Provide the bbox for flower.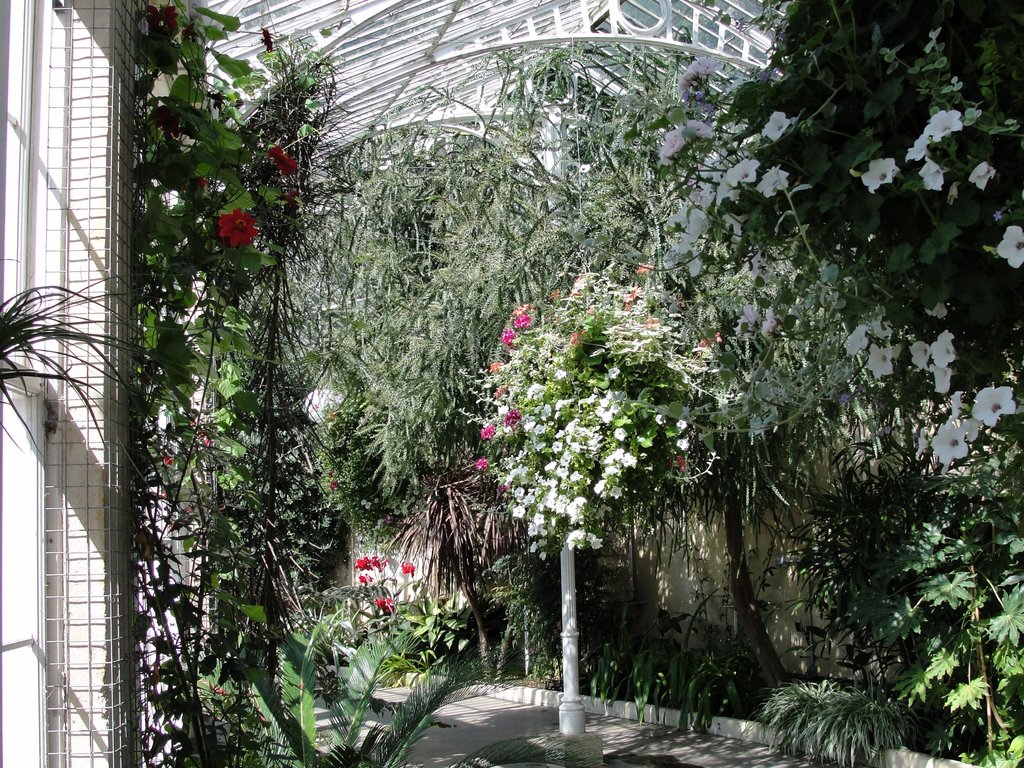
{"left": 934, "top": 331, "right": 961, "bottom": 368}.
